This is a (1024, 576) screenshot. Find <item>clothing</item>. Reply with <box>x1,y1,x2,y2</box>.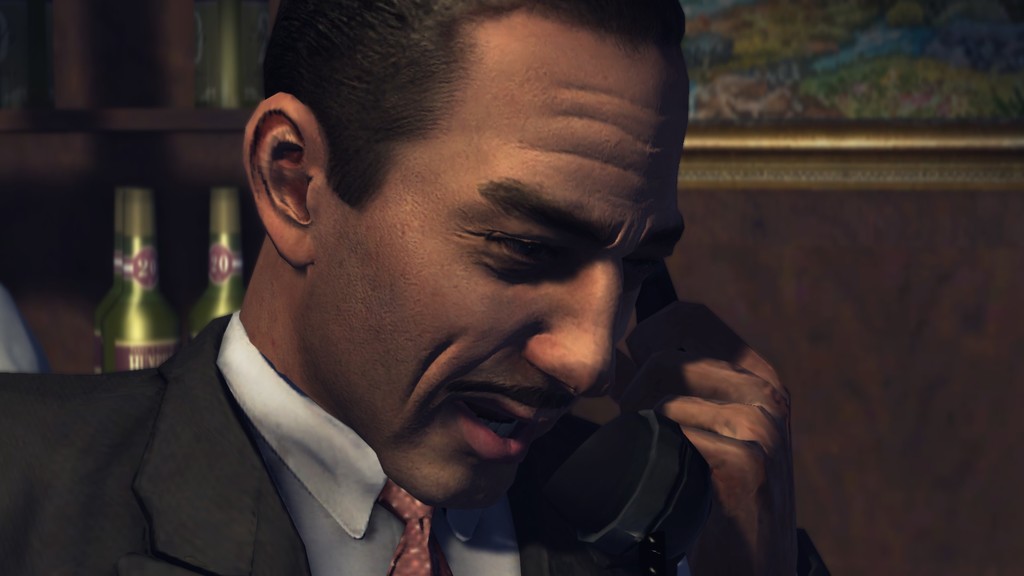
<box>0,282,44,374</box>.
